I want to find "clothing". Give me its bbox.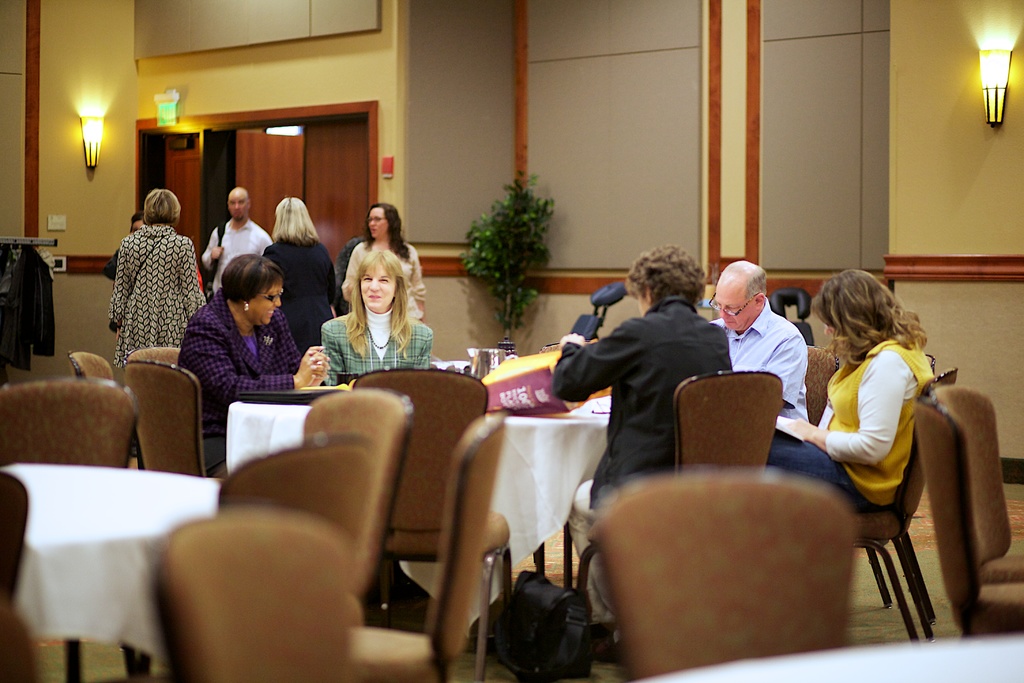
x1=107 y1=182 x2=204 y2=375.
